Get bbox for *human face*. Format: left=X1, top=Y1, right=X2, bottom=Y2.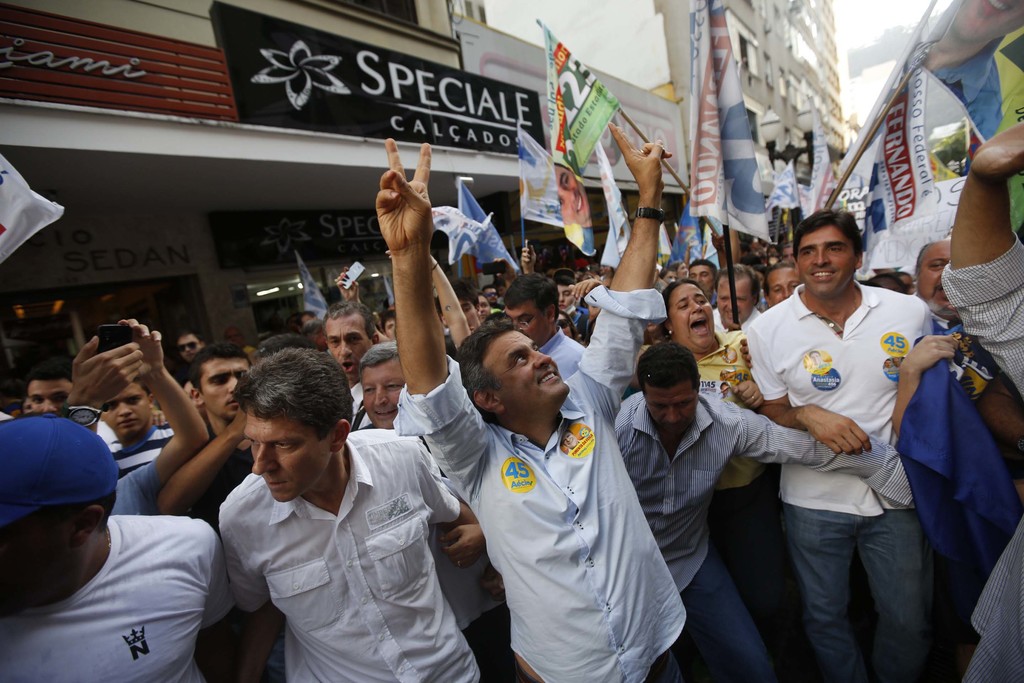
left=721, top=384, right=731, bottom=396.
